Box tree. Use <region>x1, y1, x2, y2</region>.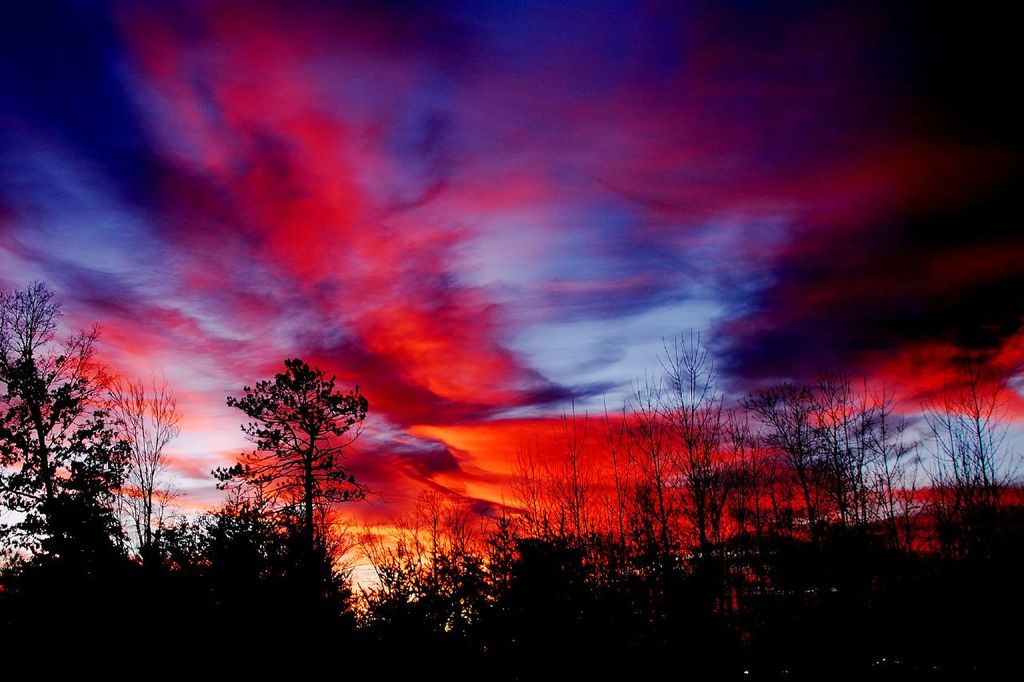
<region>378, 331, 1015, 656</region>.
